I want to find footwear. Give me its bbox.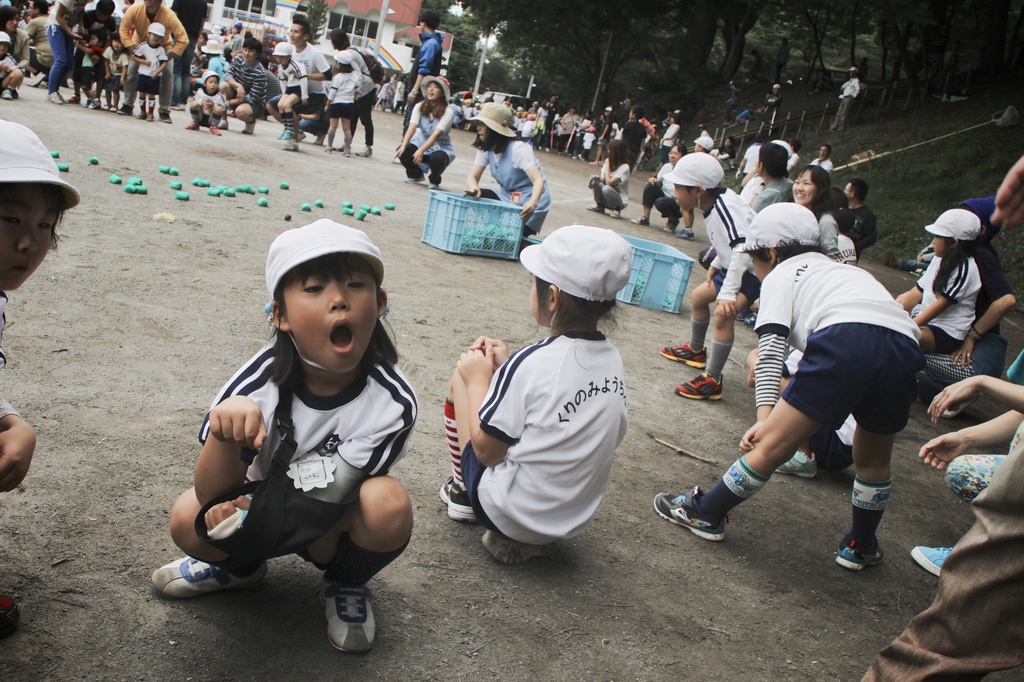
bbox(320, 141, 330, 154).
